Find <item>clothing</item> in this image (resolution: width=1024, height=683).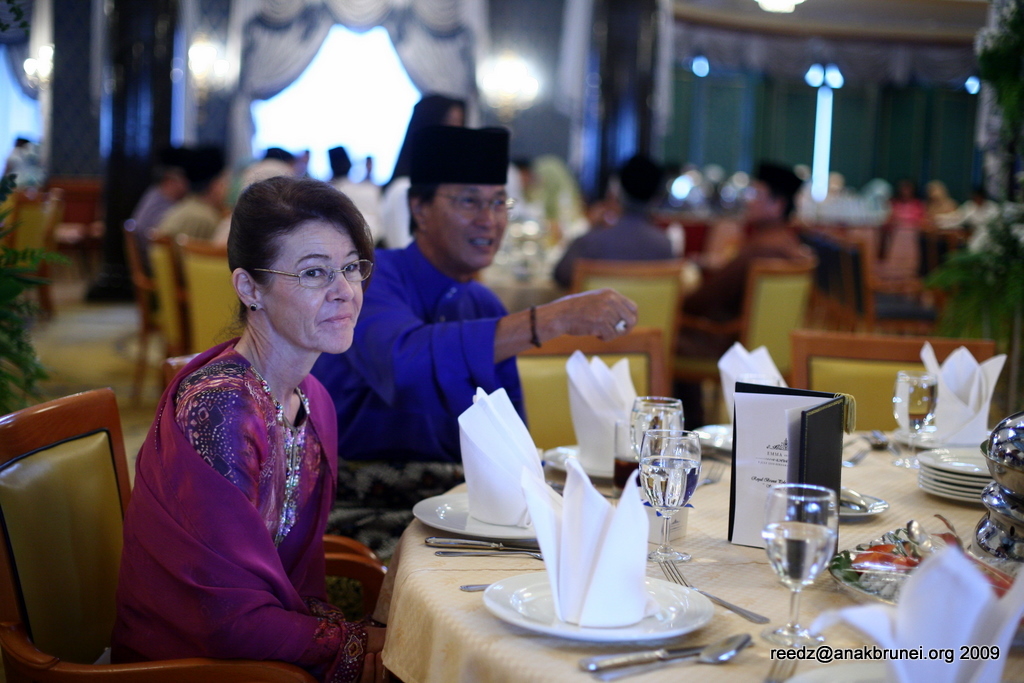
<bbox>315, 248, 533, 476</bbox>.
